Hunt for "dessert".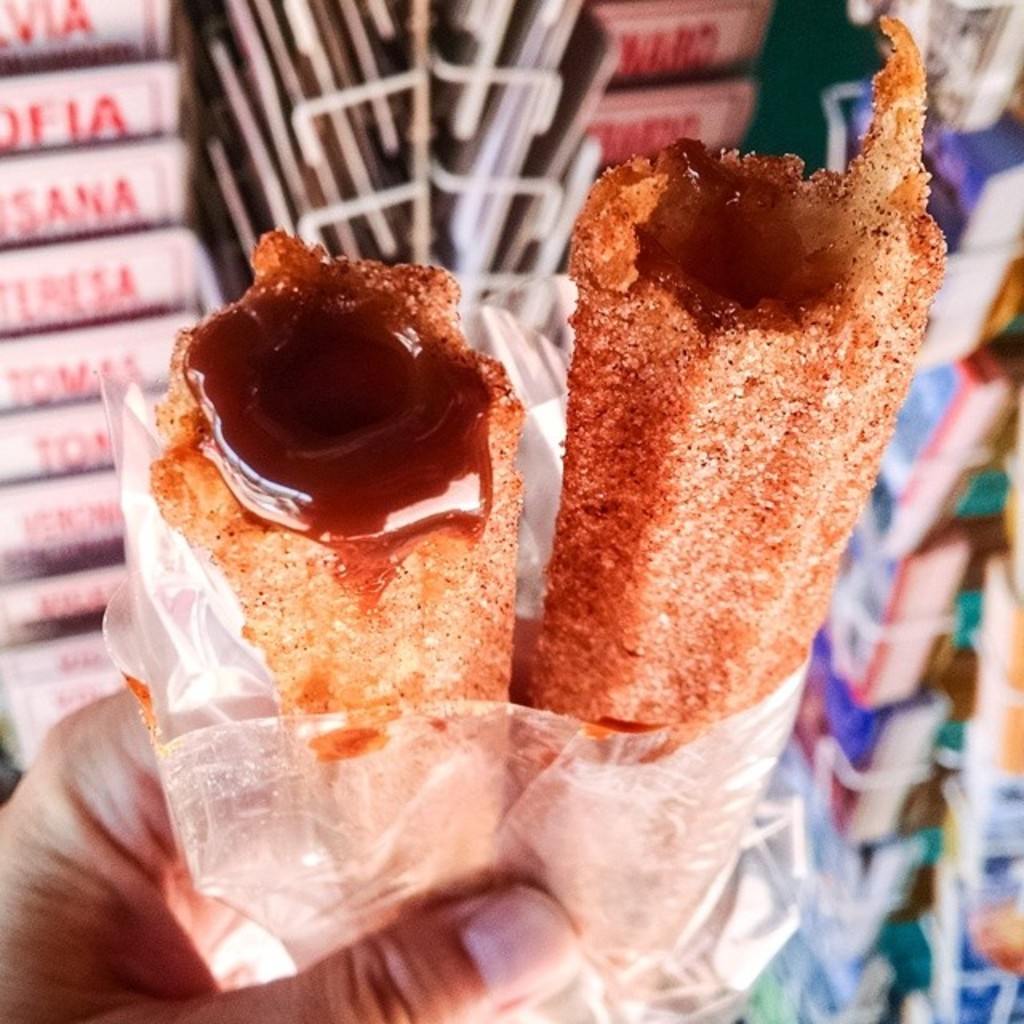
Hunted down at [left=520, top=11, right=942, bottom=768].
